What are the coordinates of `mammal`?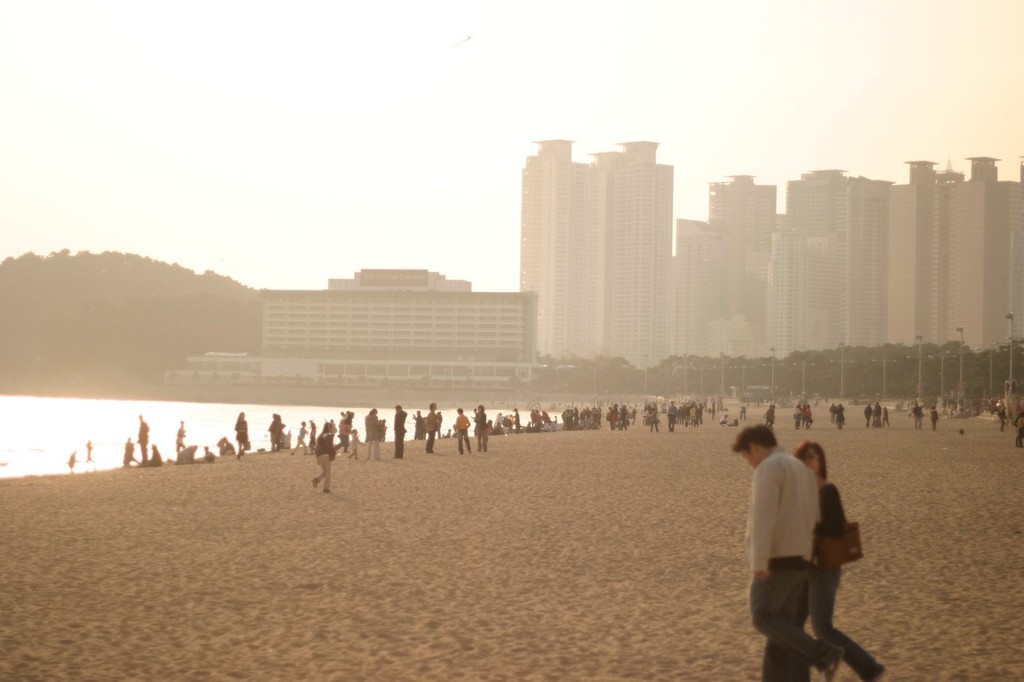
790,434,886,681.
